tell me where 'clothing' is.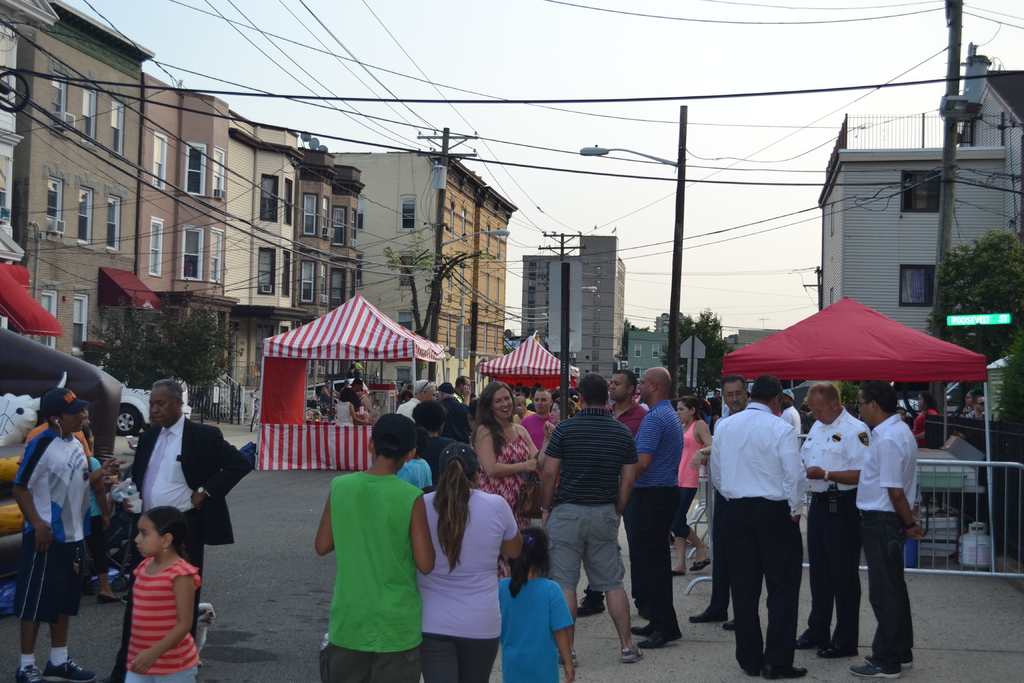
'clothing' is at box(520, 406, 541, 447).
